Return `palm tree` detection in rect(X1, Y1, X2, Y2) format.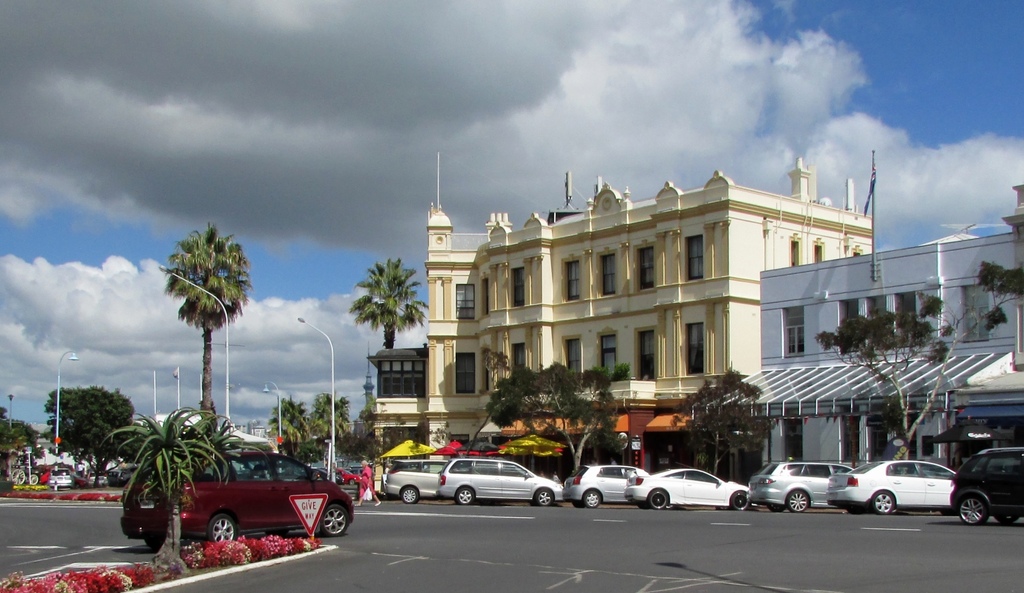
rect(155, 235, 247, 441).
